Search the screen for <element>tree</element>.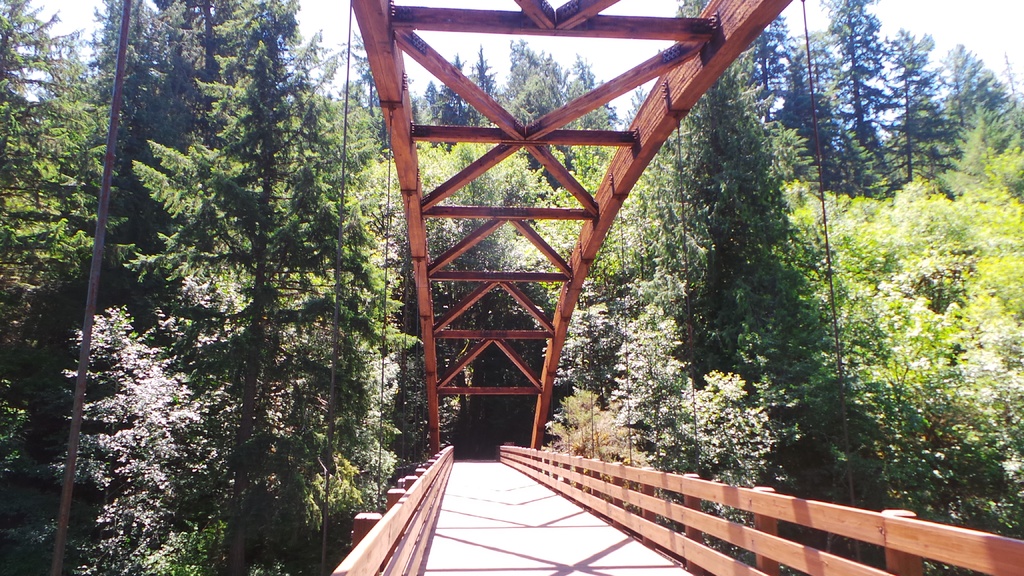
Found at [856,17,948,173].
